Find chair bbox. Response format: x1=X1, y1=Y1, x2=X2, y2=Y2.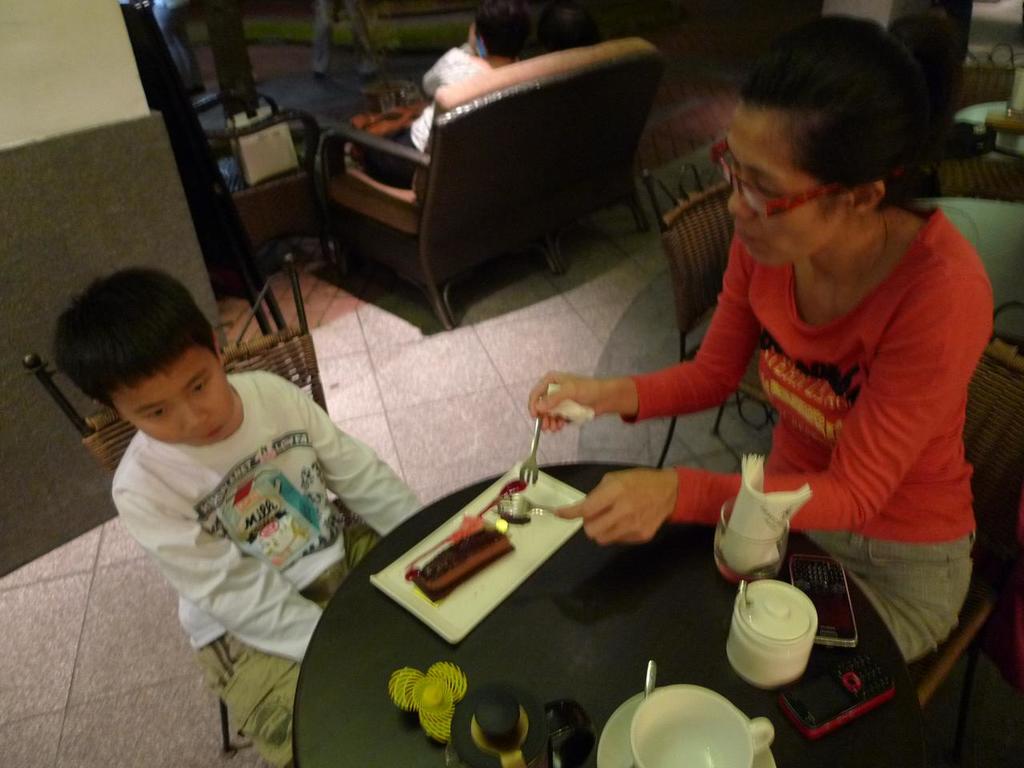
x1=187, y1=86, x2=323, y2=274.
